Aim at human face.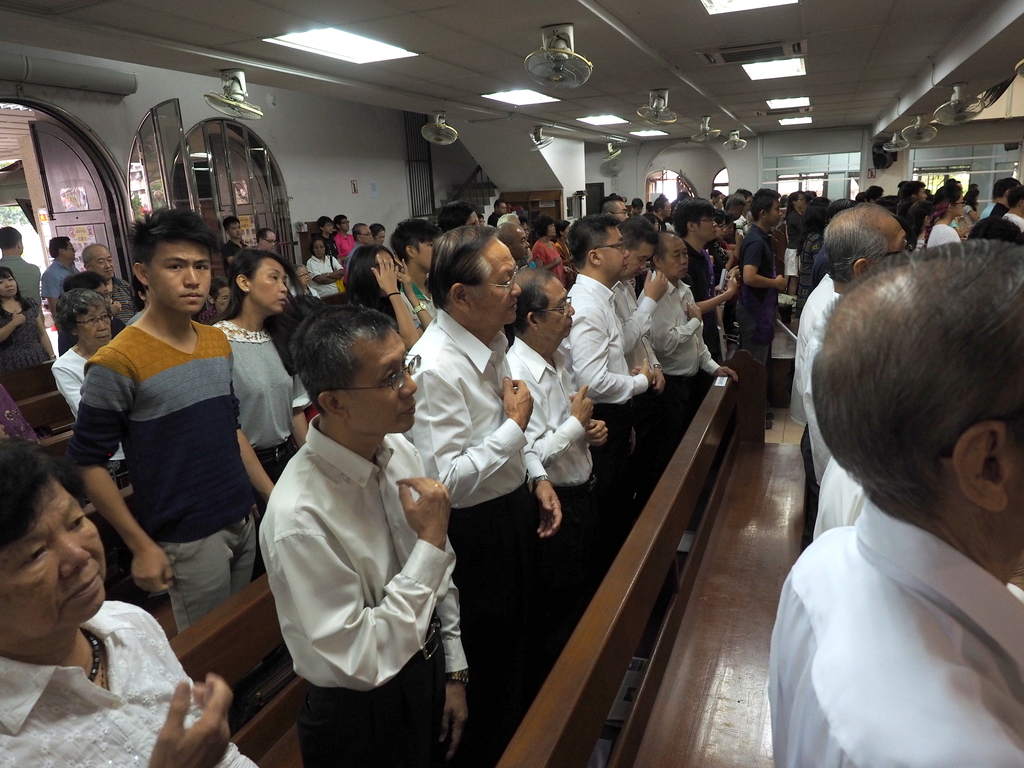
Aimed at bbox=[661, 198, 673, 216].
